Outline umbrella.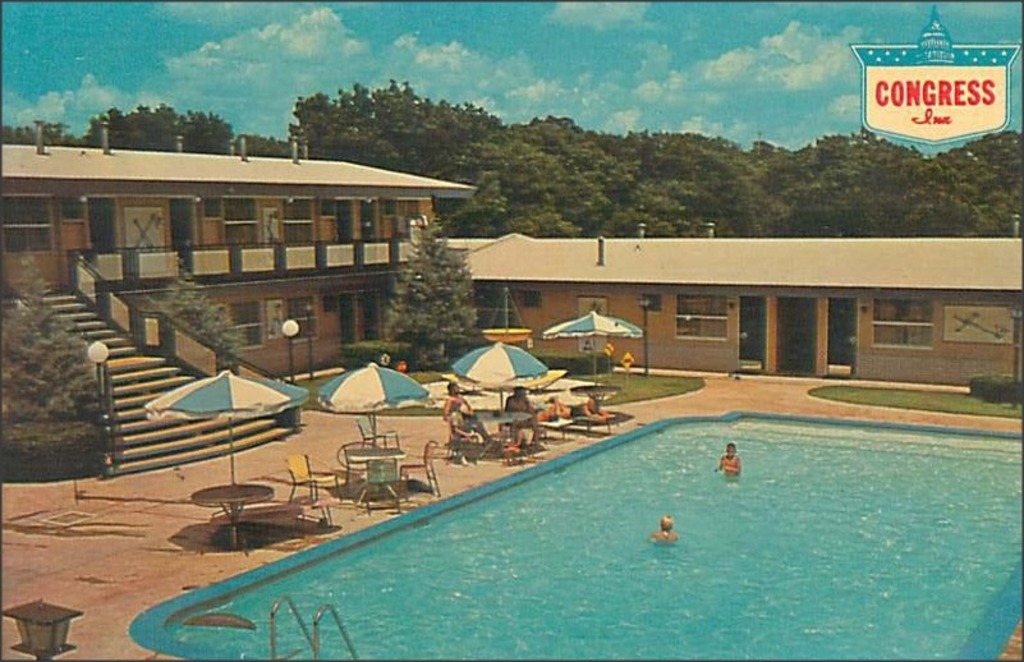
Outline: locate(451, 343, 550, 413).
